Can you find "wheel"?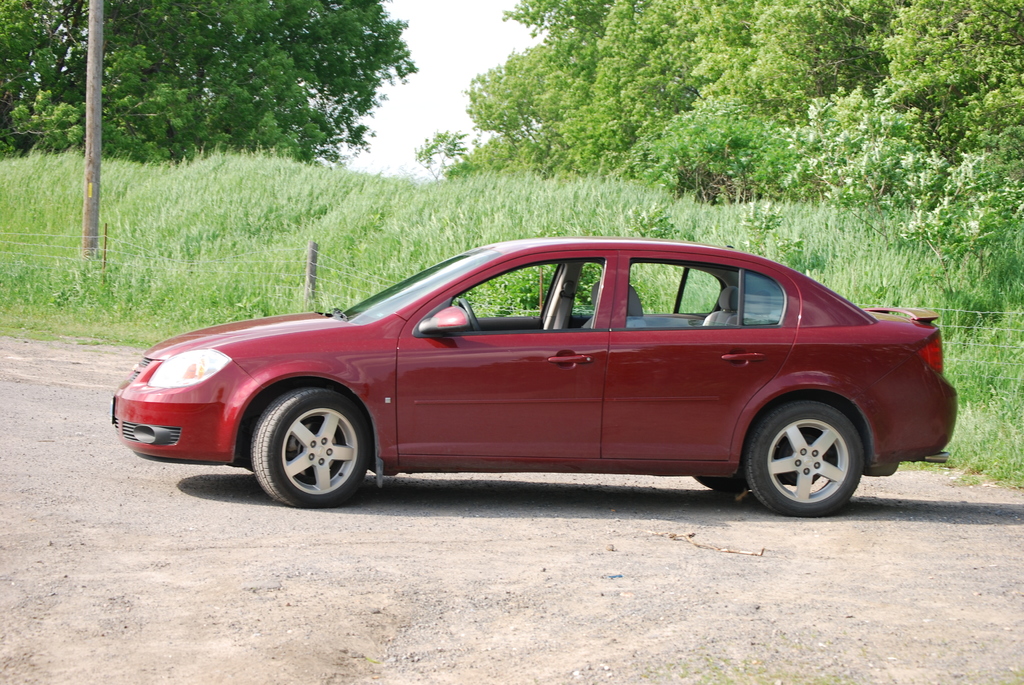
Yes, bounding box: <region>749, 395, 874, 512</region>.
